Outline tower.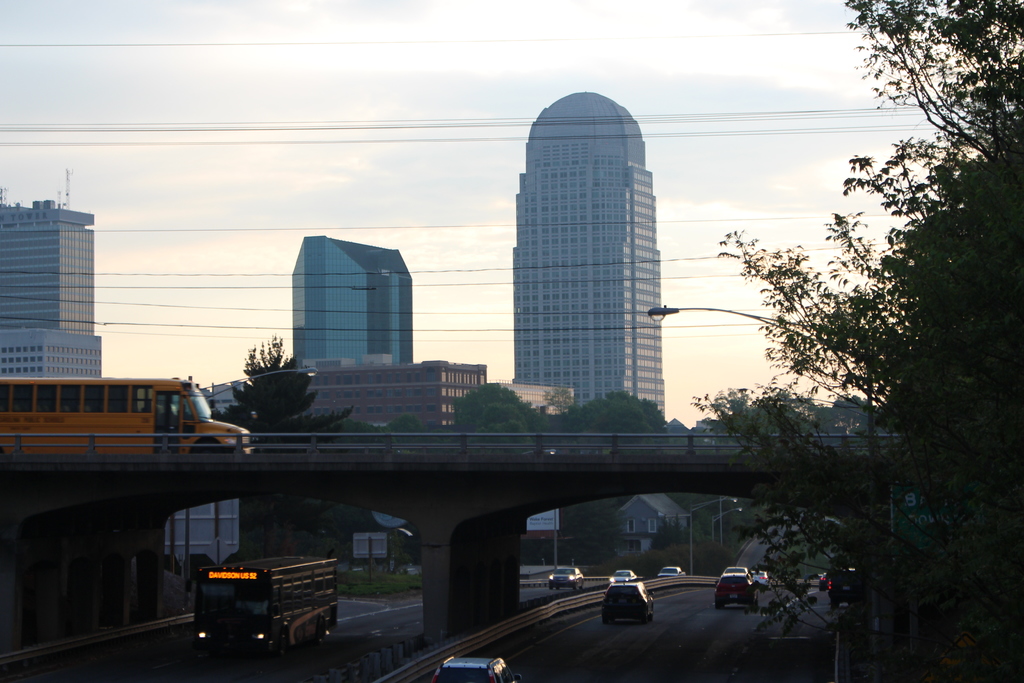
Outline: [x1=5, y1=160, x2=108, y2=369].
